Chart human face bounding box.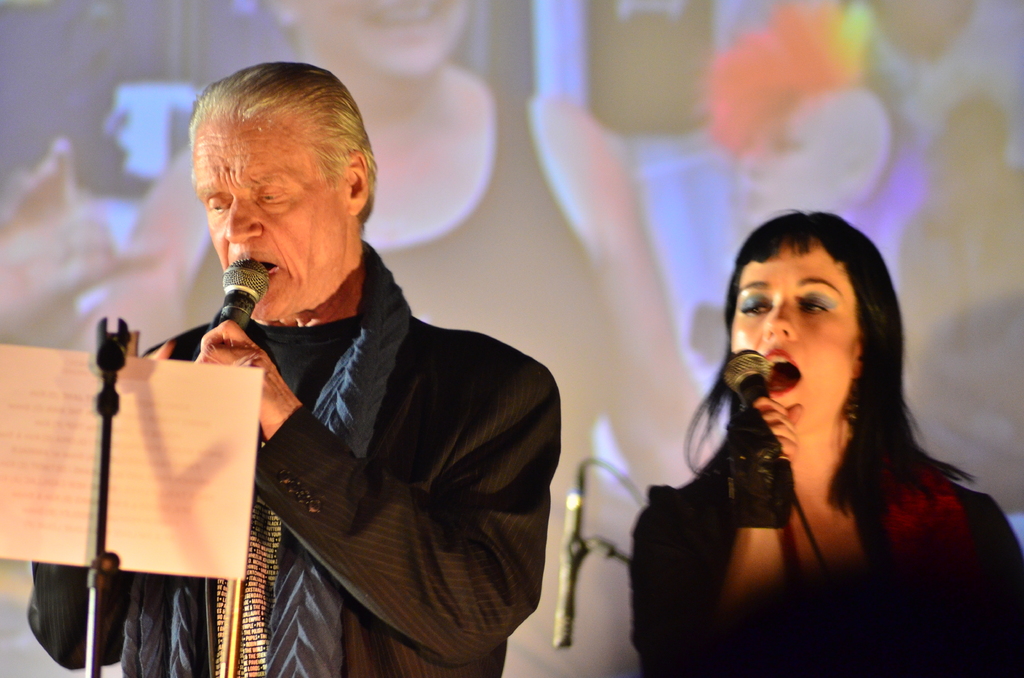
Charted: (x1=190, y1=109, x2=340, y2=322).
